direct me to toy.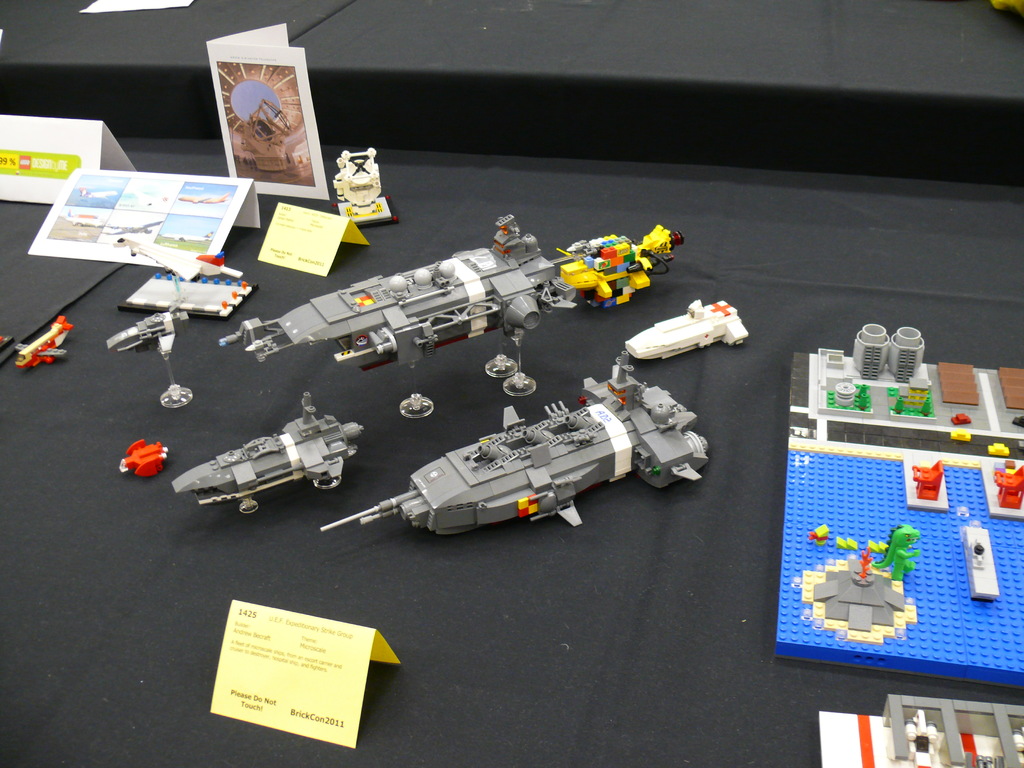
Direction: x1=118 y1=272 x2=259 y2=319.
